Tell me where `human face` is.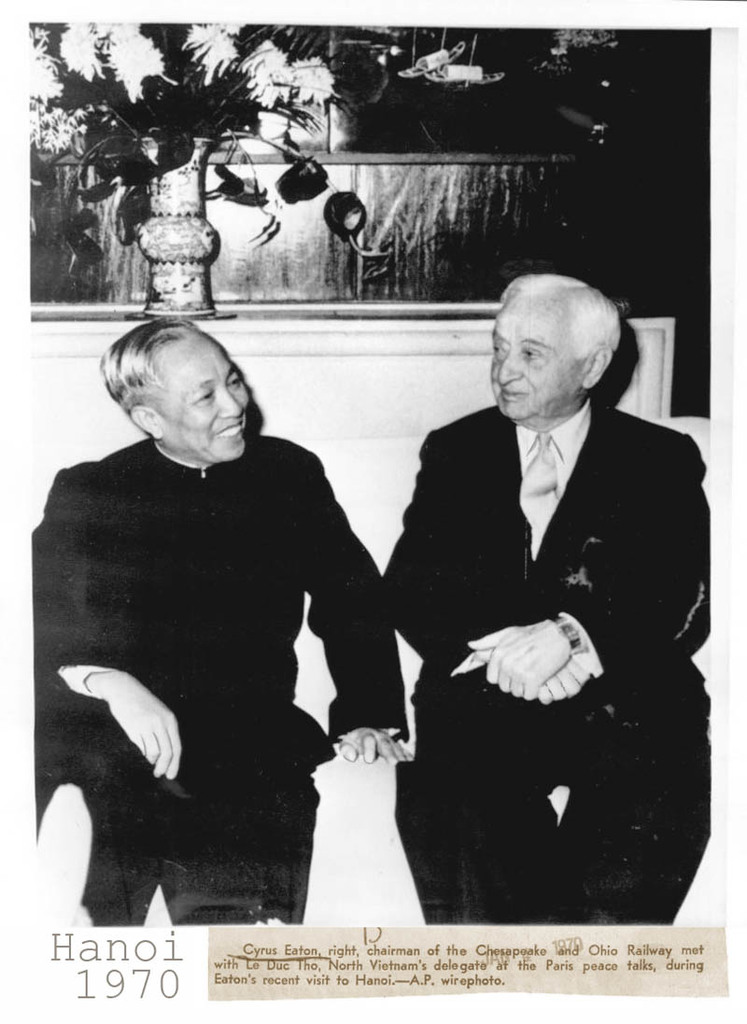
`human face` is at Rect(155, 335, 252, 461).
